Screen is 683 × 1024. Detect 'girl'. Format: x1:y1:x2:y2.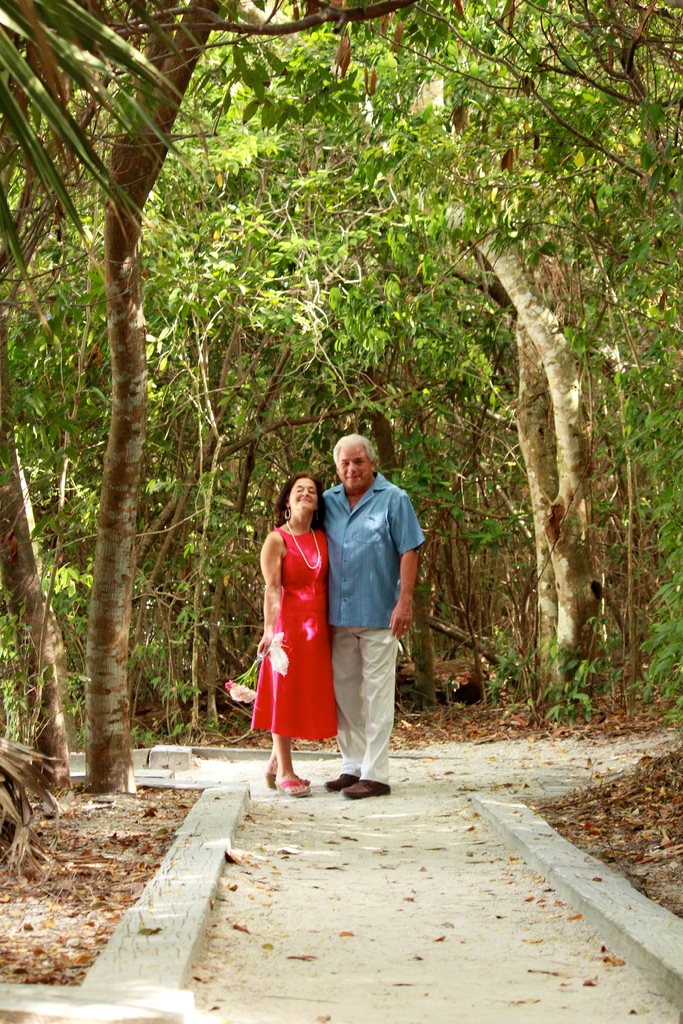
239:467:359:800.
